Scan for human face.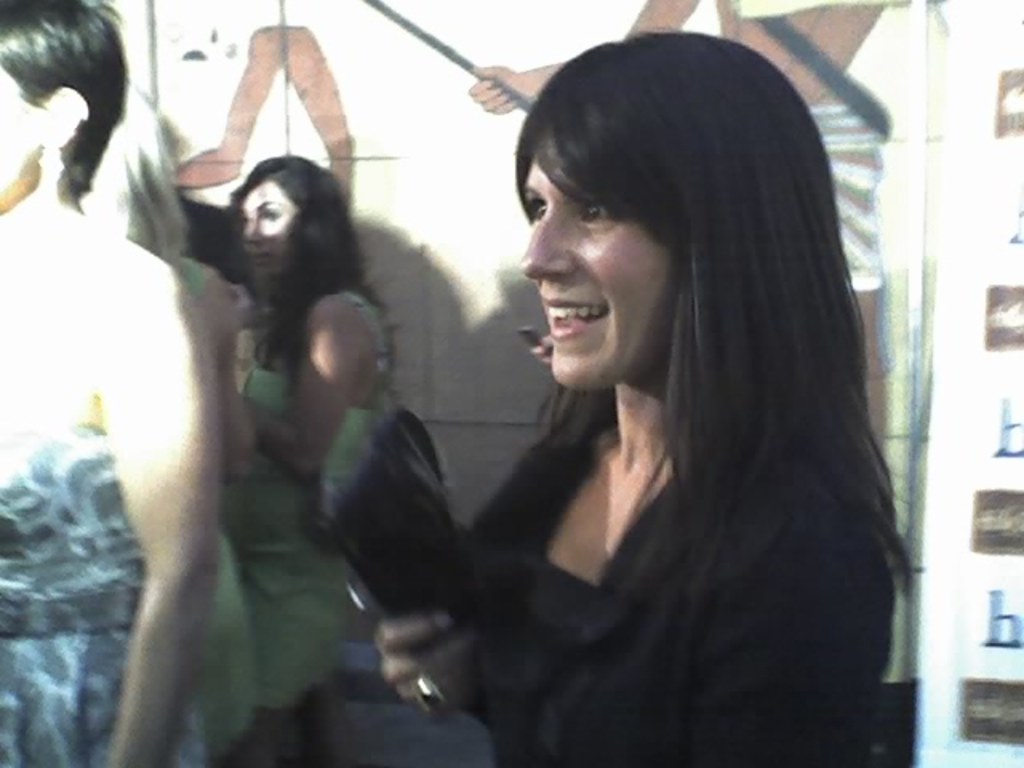
Scan result: Rect(0, 67, 42, 200).
